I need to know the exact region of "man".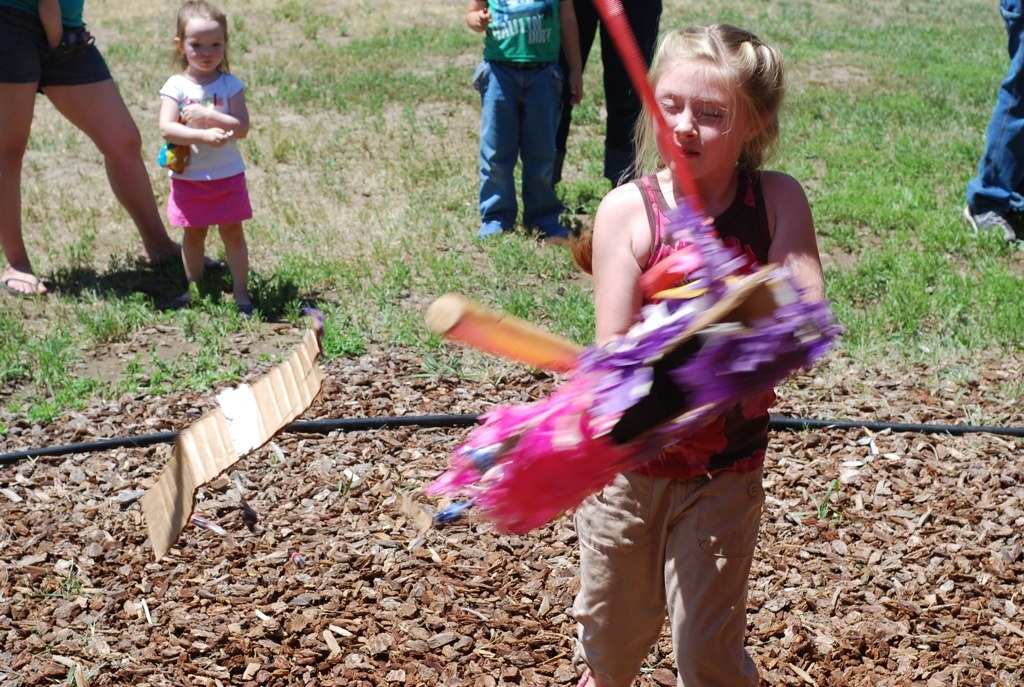
Region: select_region(957, 0, 1023, 241).
